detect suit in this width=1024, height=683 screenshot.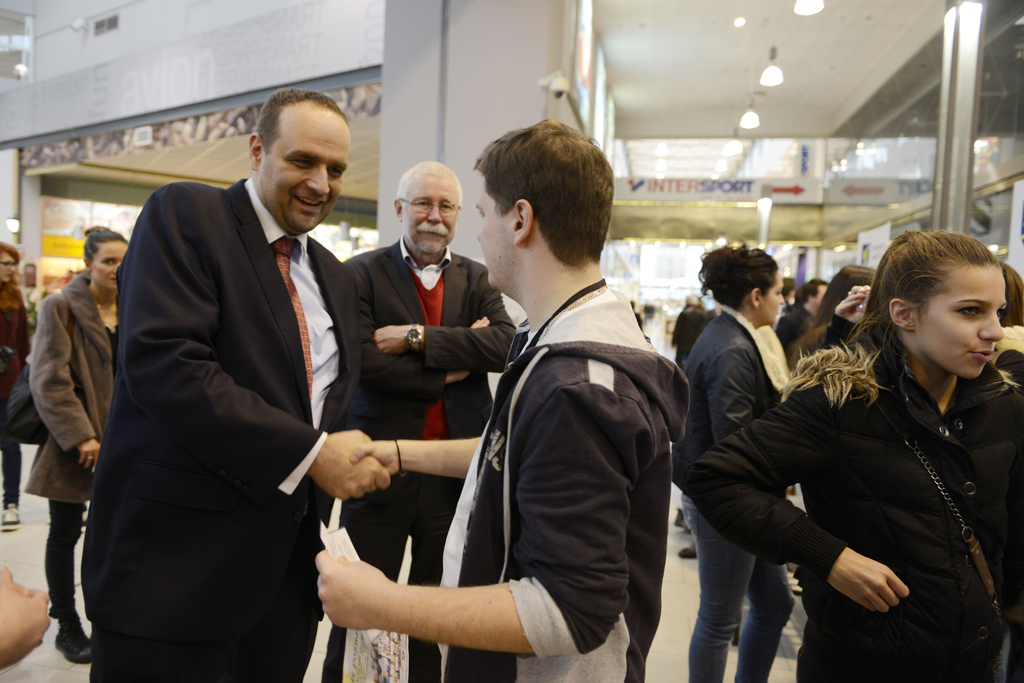
Detection: Rect(321, 232, 517, 681).
